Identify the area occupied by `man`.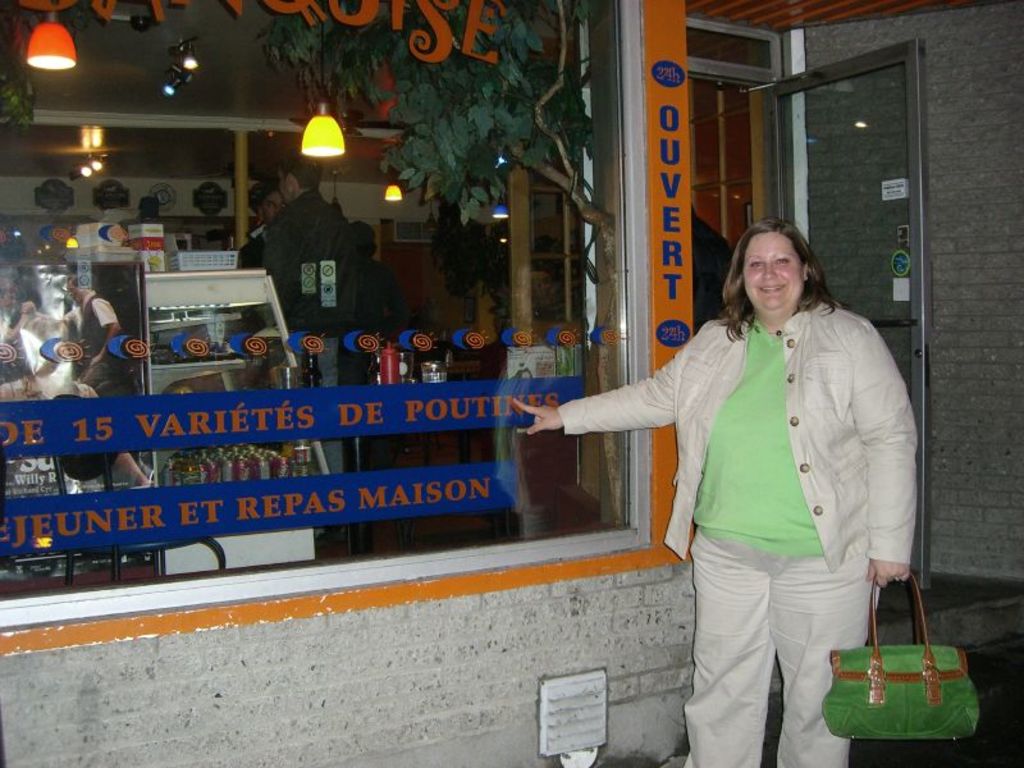
Area: 239/177/288/274.
